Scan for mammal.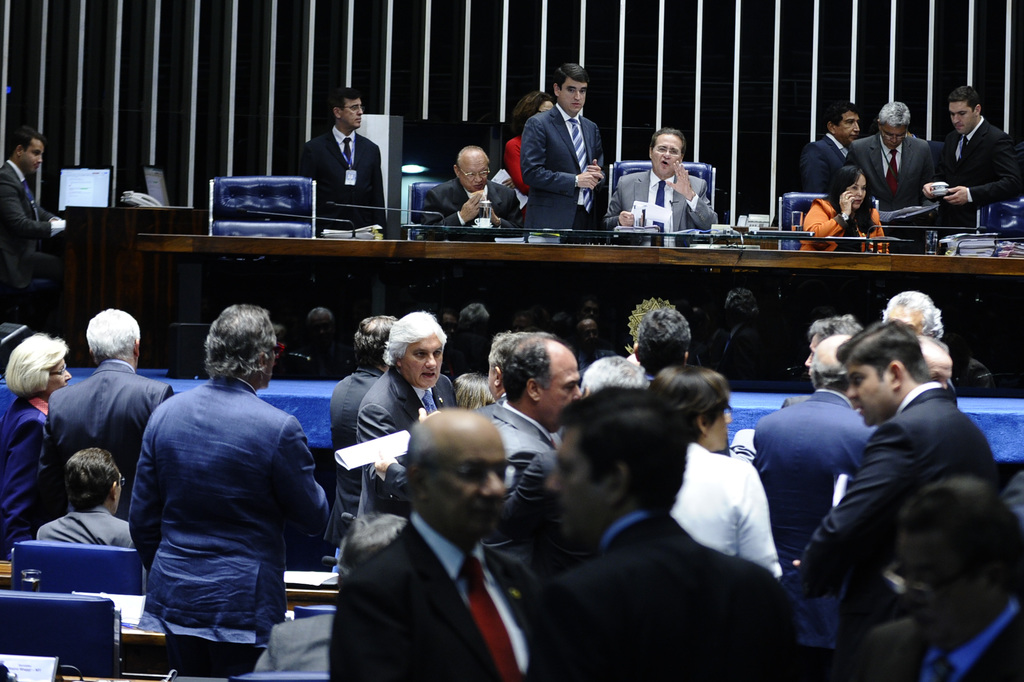
Scan result: [800,163,891,255].
